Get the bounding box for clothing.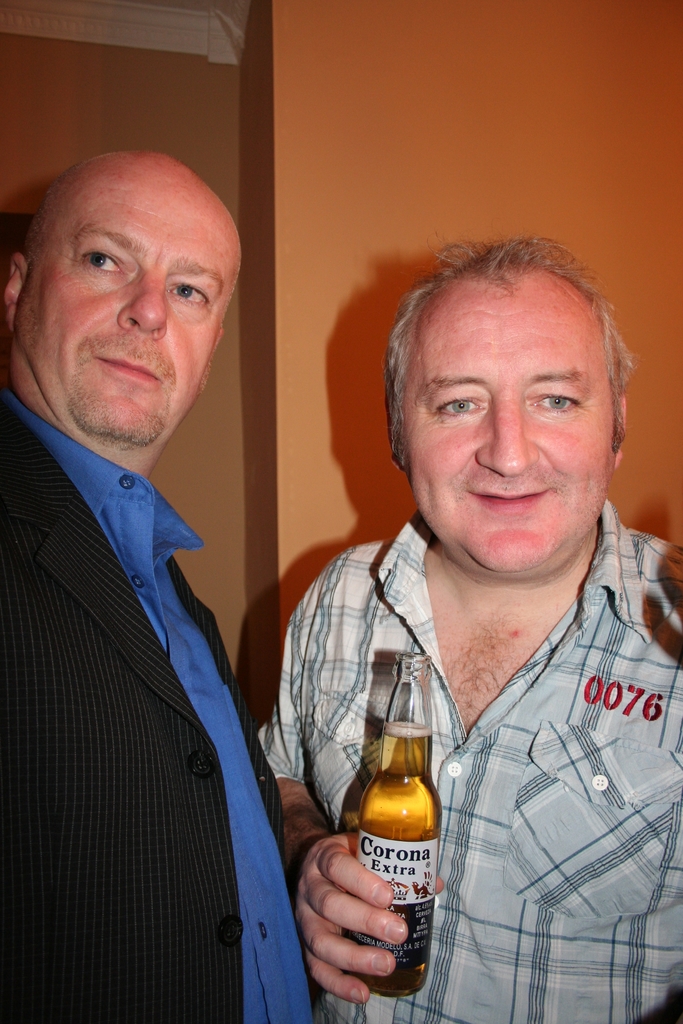
Rect(2, 365, 281, 1023).
